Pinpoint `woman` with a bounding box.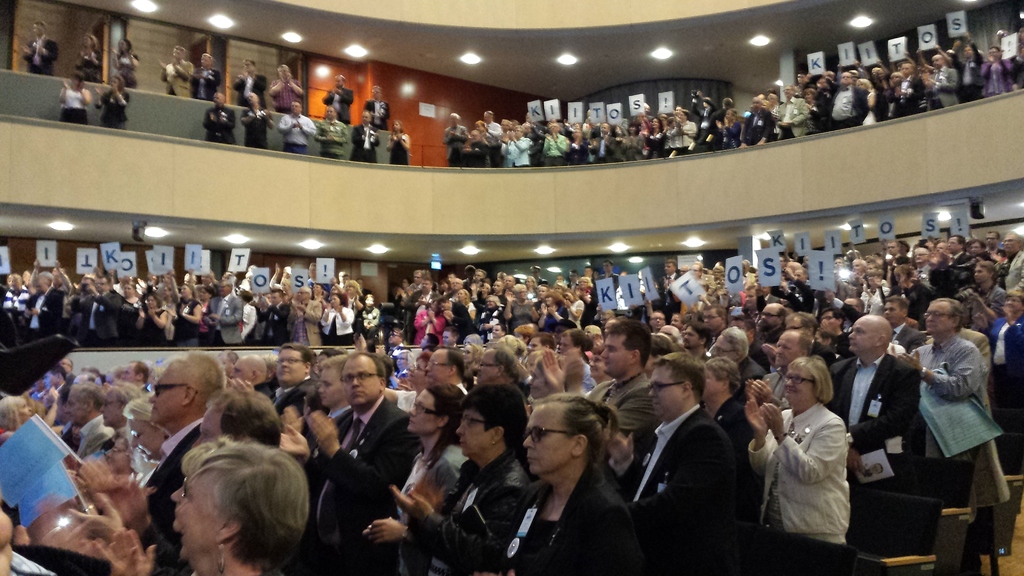
select_region(980, 47, 1010, 98).
